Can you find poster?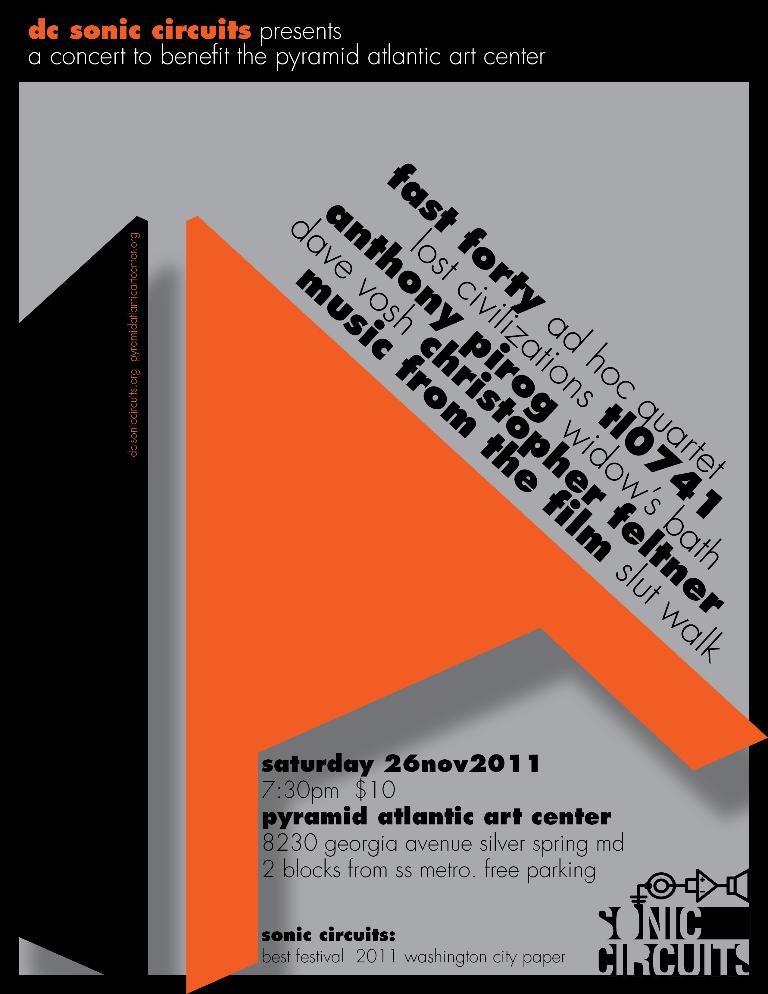
Yes, bounding box: (0,0,767,993).
